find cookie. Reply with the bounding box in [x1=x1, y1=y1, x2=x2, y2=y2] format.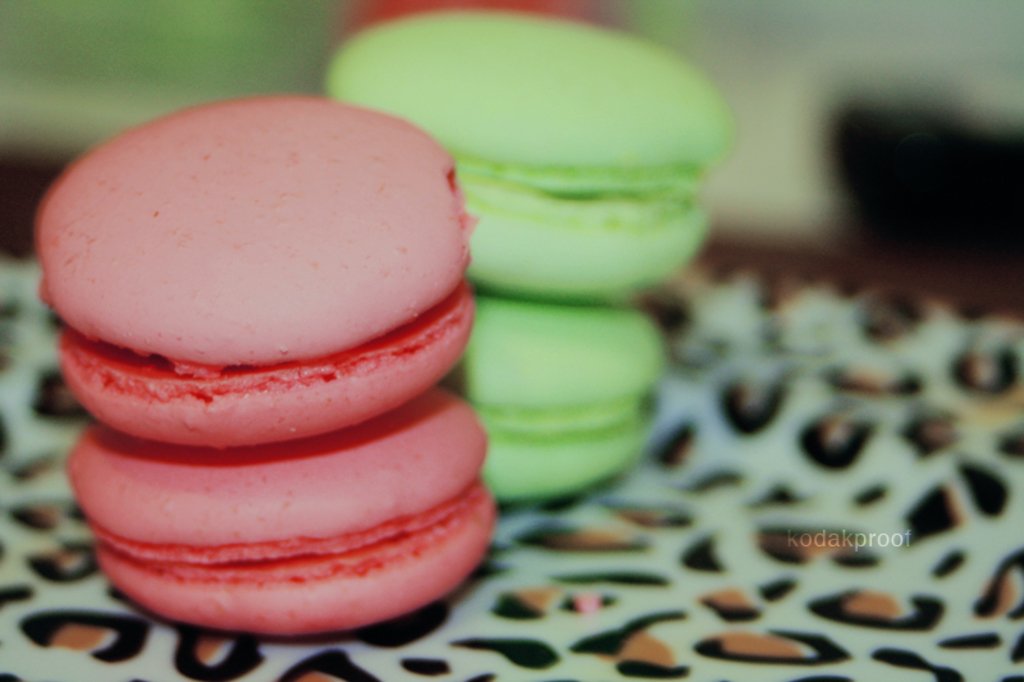
[x1=444, y1=287, x2=678, y2=512].
